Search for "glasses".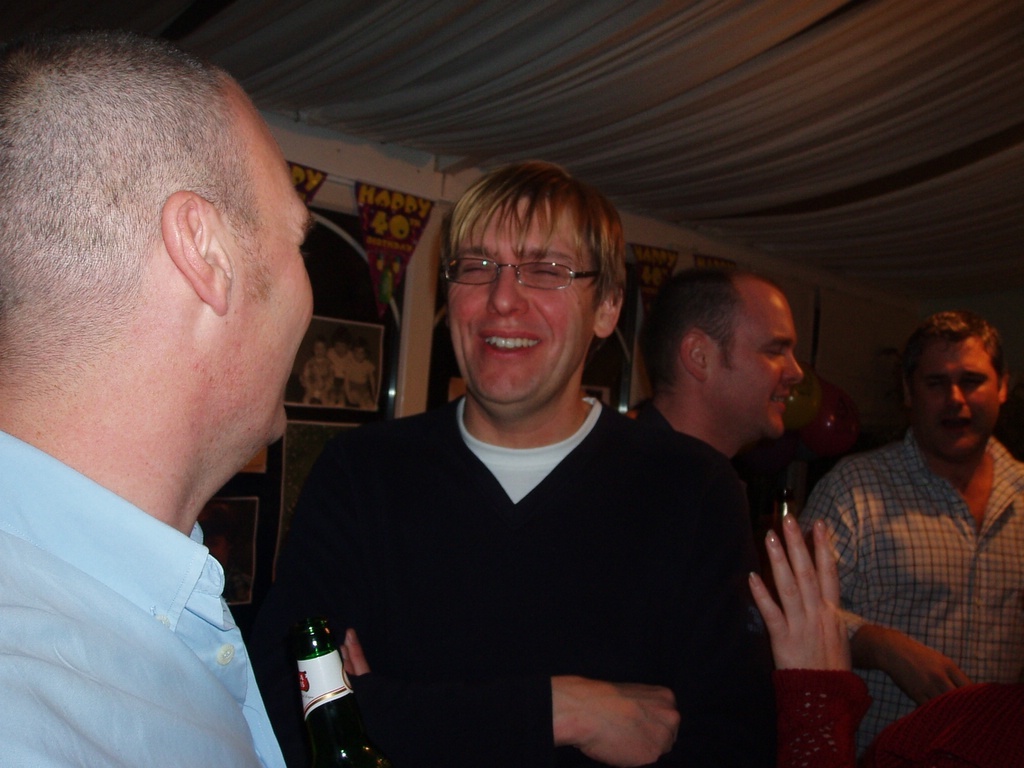
Found at crop(433, 251, 616, 299).
